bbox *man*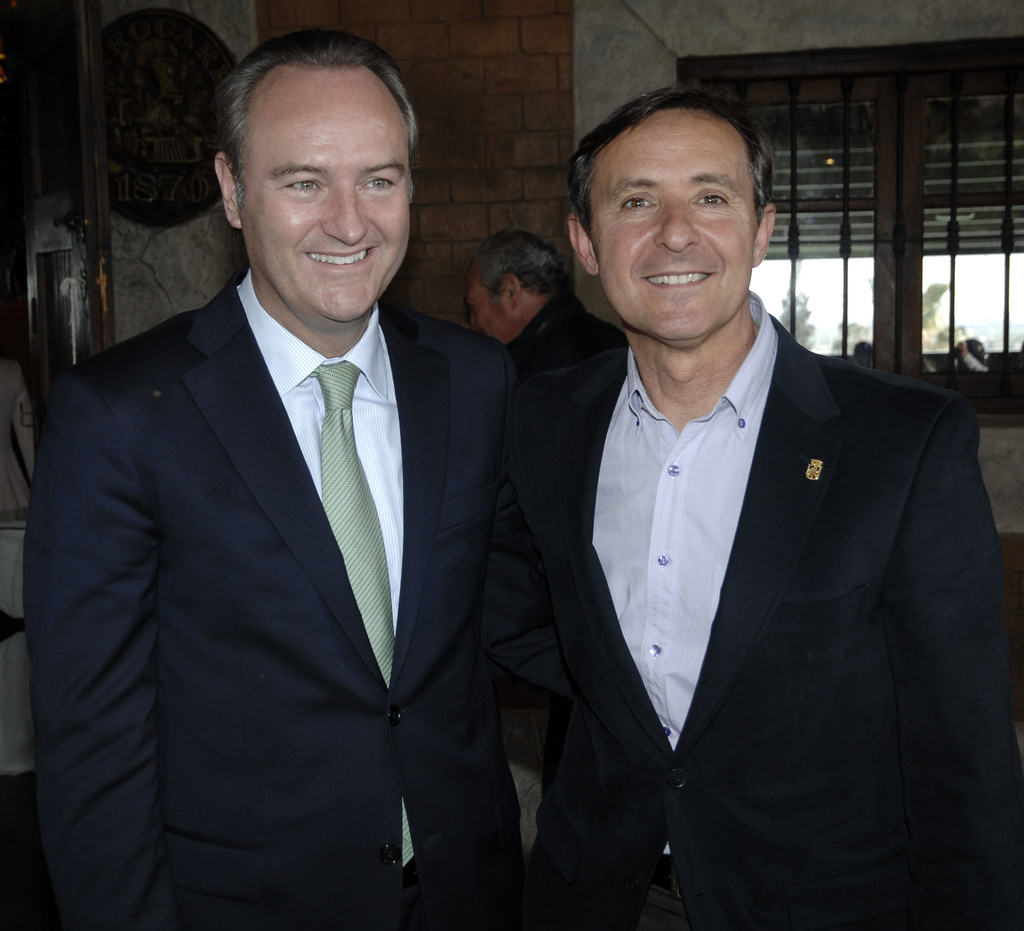
x1=458, y1=236, x2=629, y2=369
